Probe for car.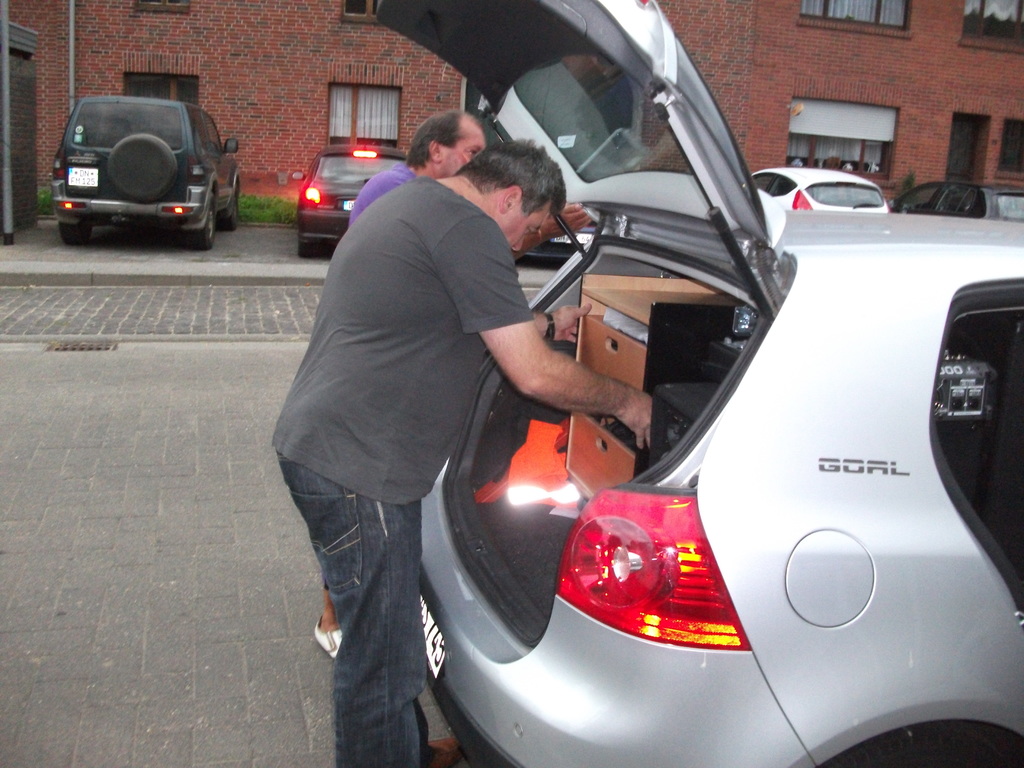
Probe result: [x1=756, y1=166, x2=886, y2=213].
